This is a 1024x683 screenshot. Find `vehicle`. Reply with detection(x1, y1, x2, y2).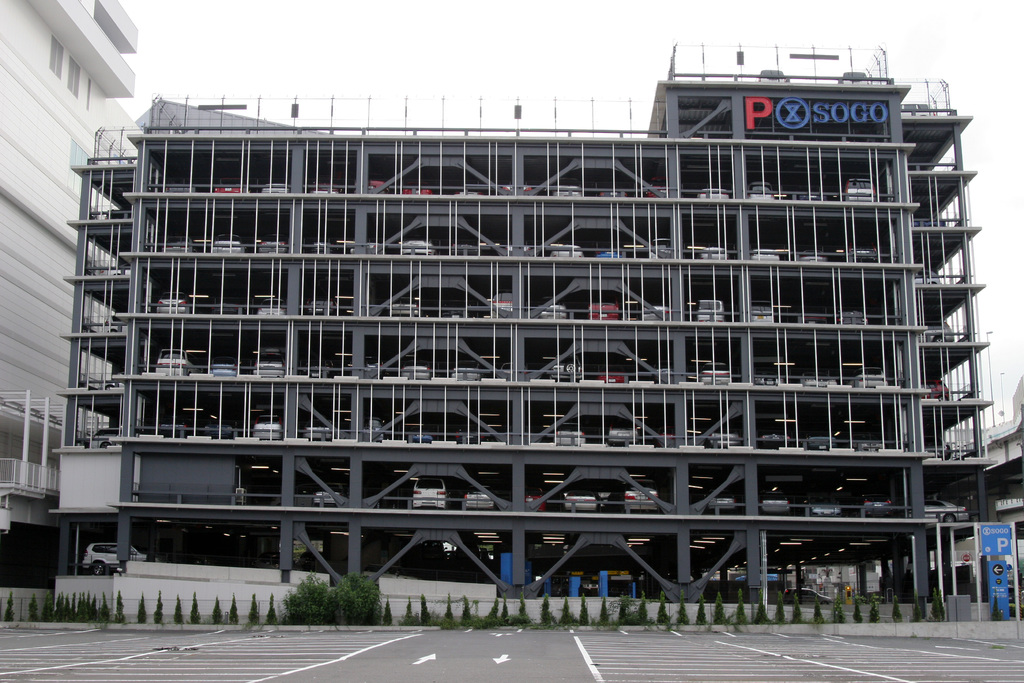
detection(748, 183, 774, 199).
